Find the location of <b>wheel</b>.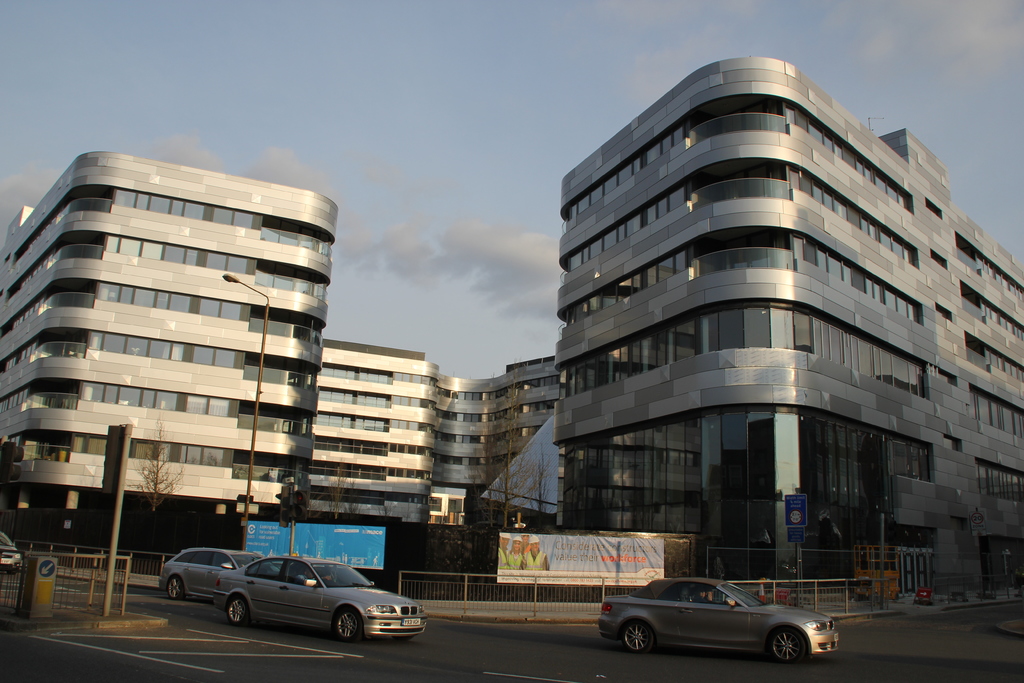
Location: (x1=166, y1=575, x2=182, y2=601).
